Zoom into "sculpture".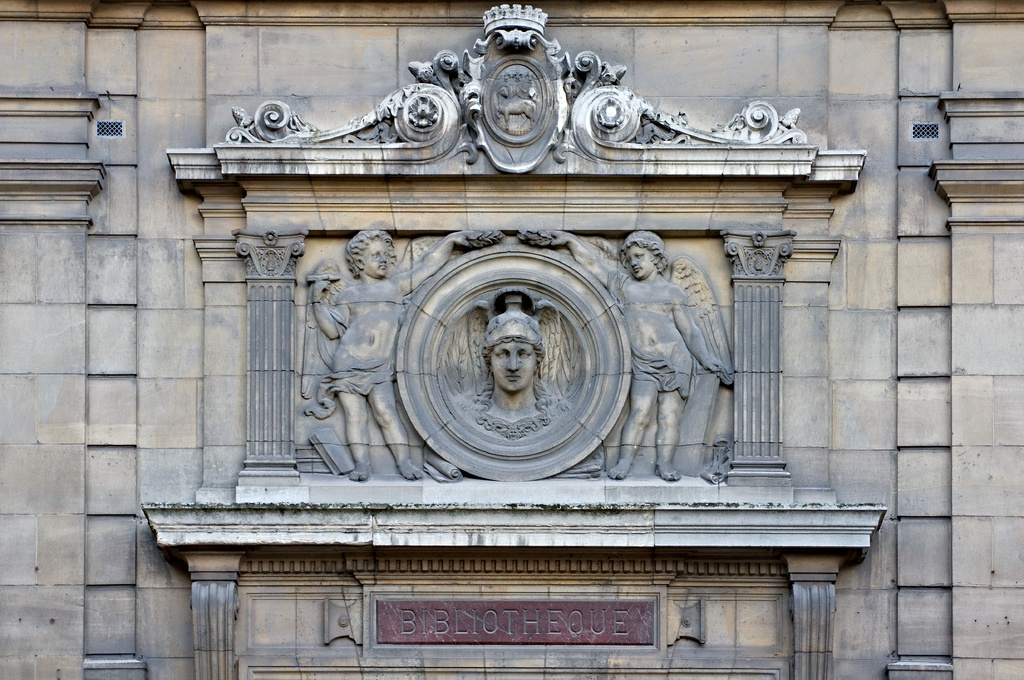
Zoom target: <region>442, 281, 584, 470</region>.
